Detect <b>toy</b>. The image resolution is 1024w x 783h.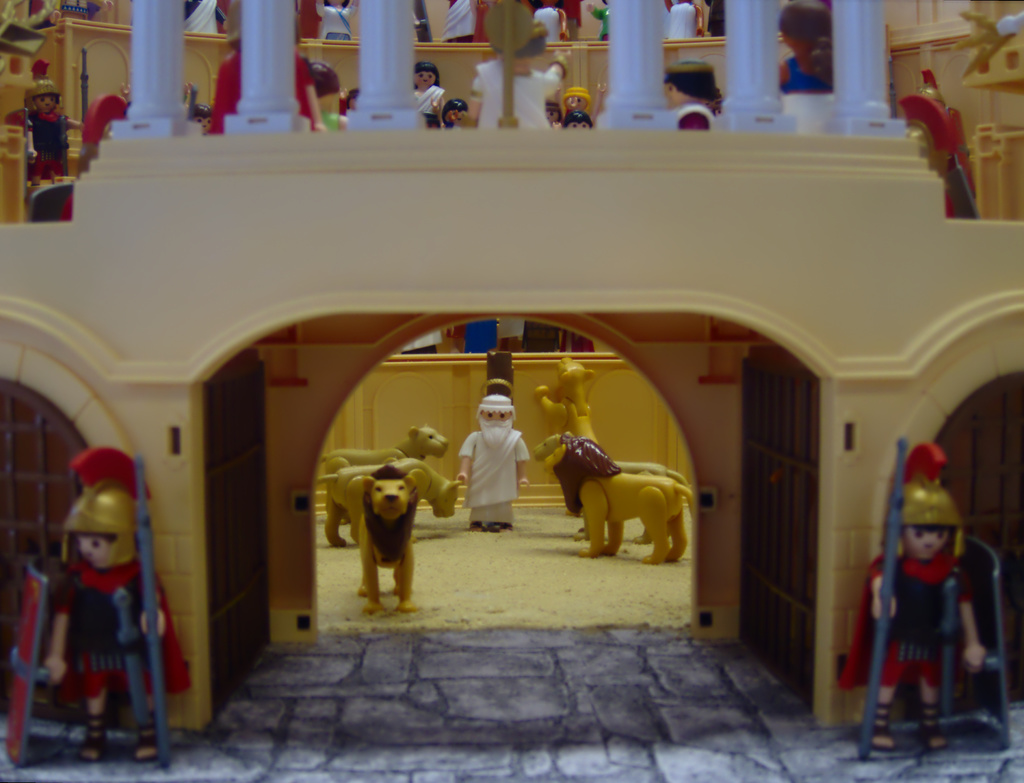
<region>534, 358, 591, 521</region>.
